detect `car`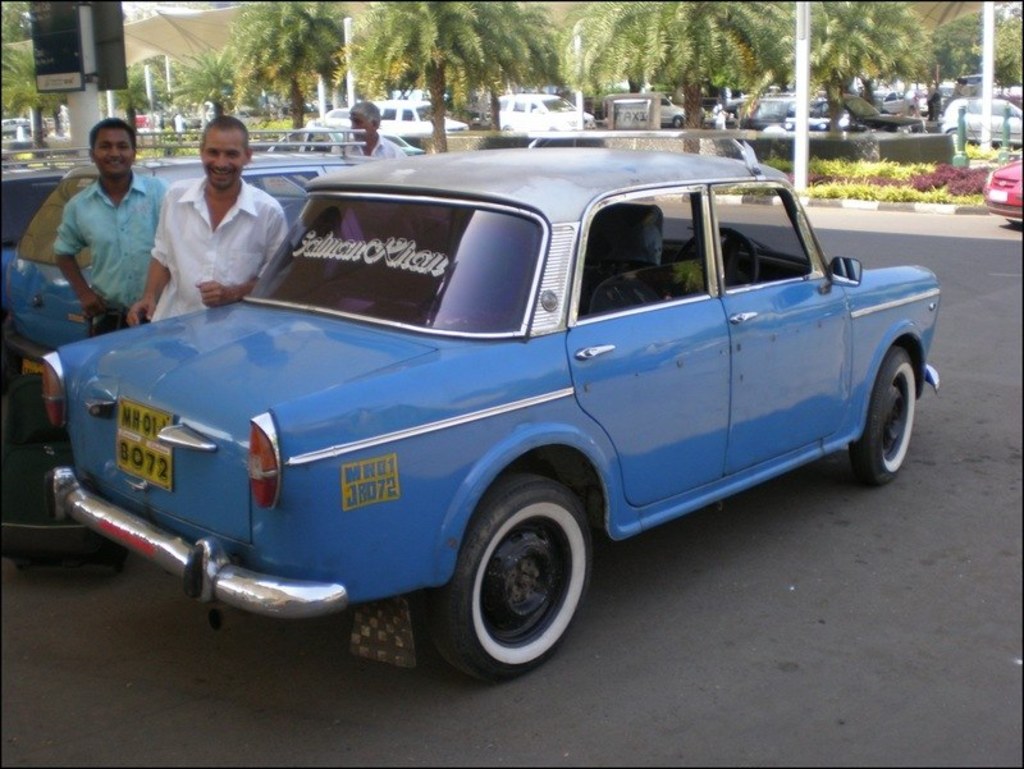
pyautogui.locateOnScreen(14, 146, 938, 679)
